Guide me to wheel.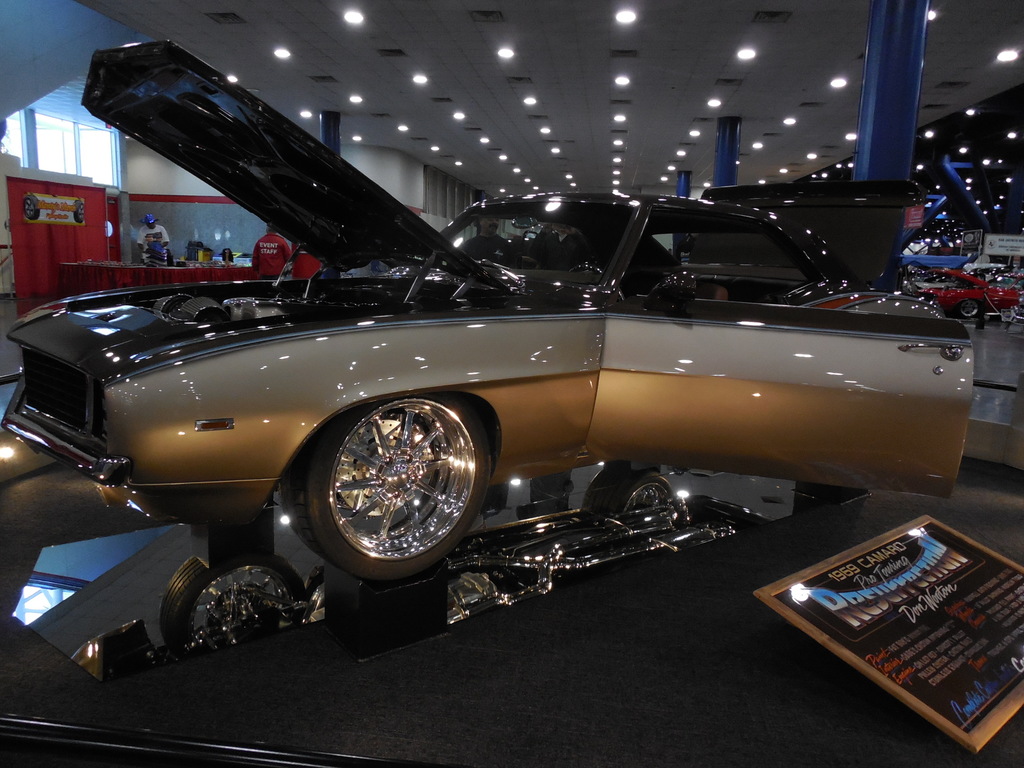
Guidance: [570, 262, 607, 276].
